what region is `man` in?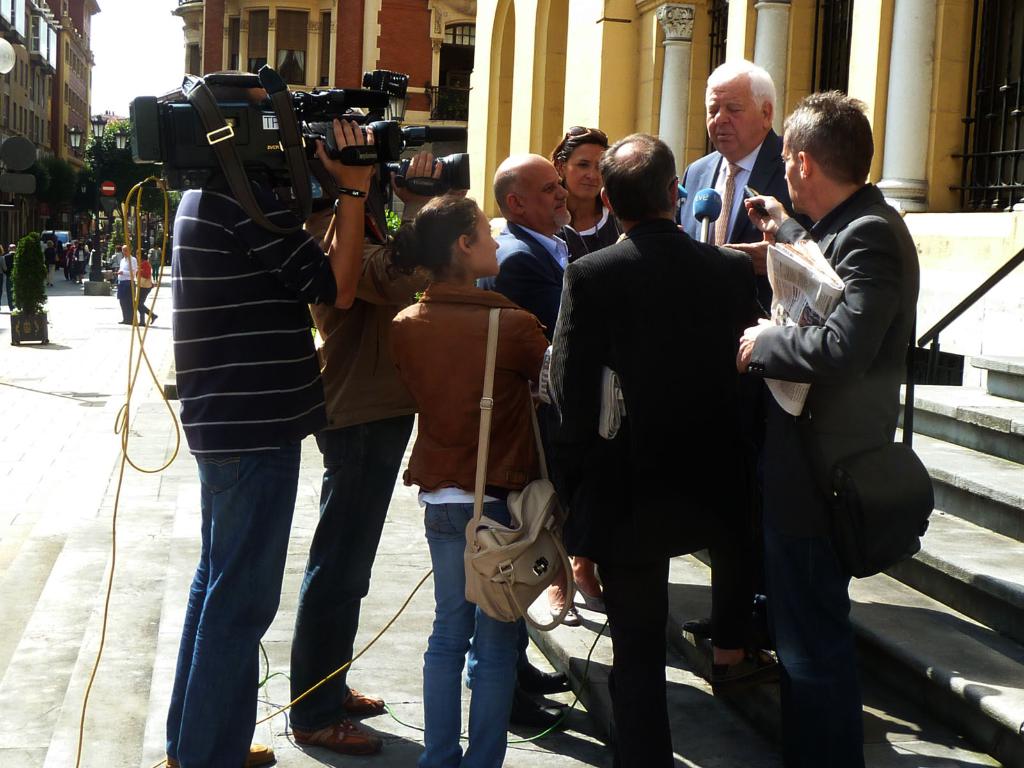
<region>294, 148, 478, 757</region>.
